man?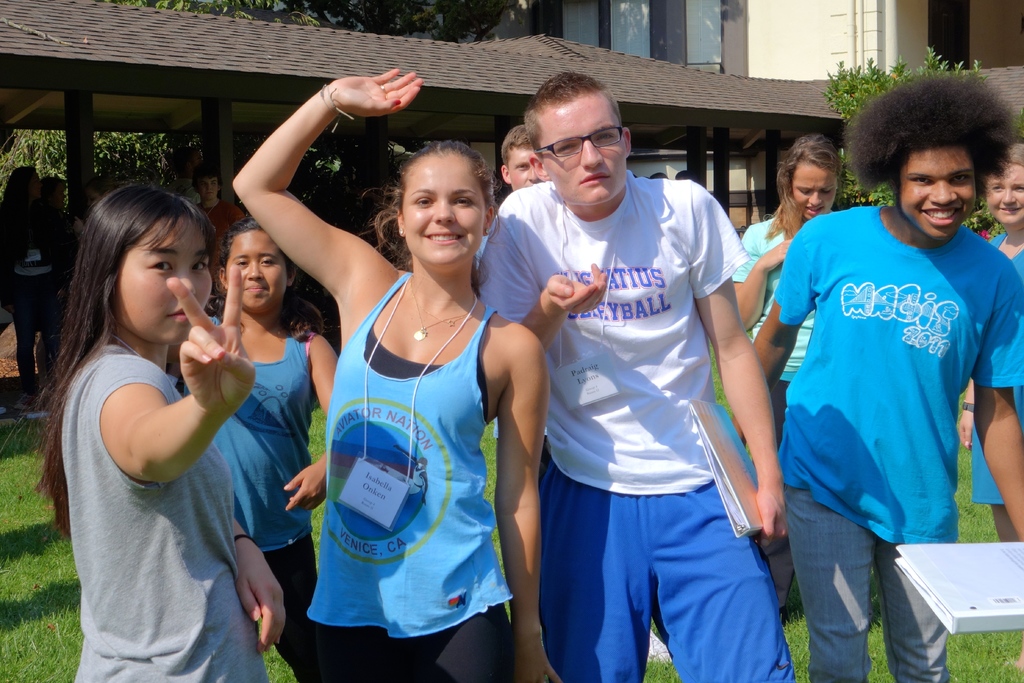
193,169,241,304
